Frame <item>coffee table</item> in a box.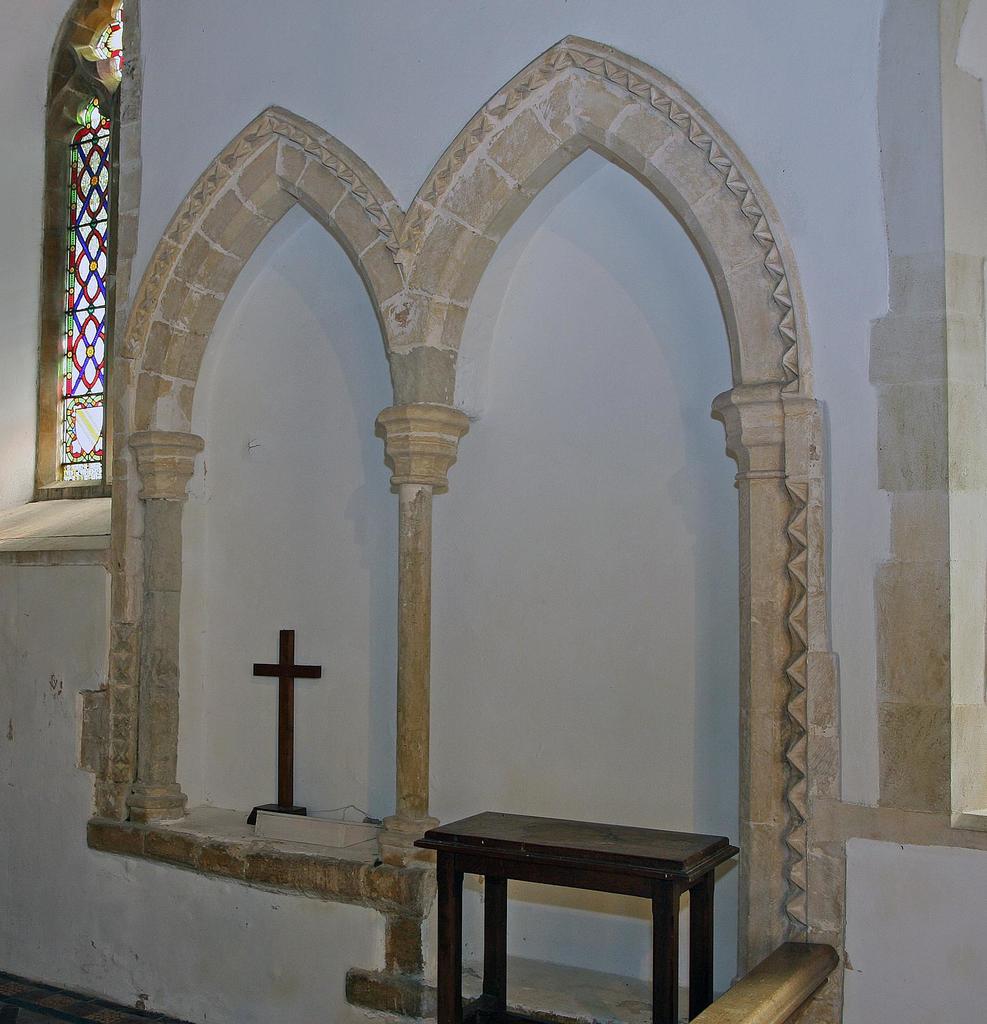
(409,807,736,1023).
